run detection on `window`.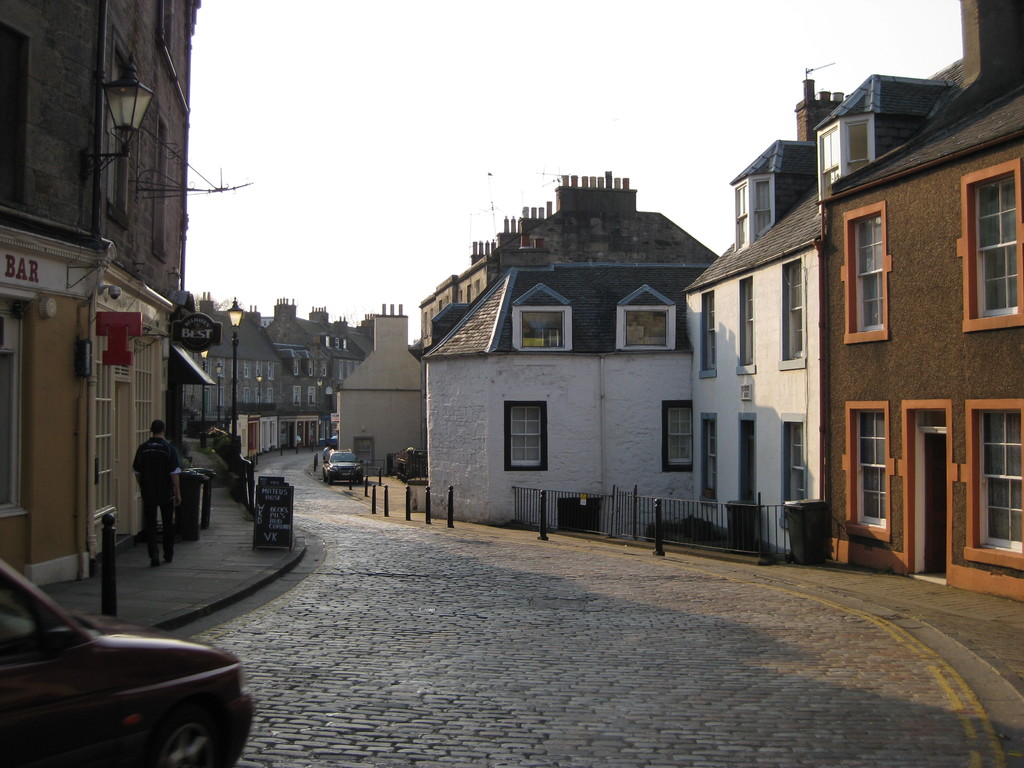
Result: [782, 262, 806, 358].
